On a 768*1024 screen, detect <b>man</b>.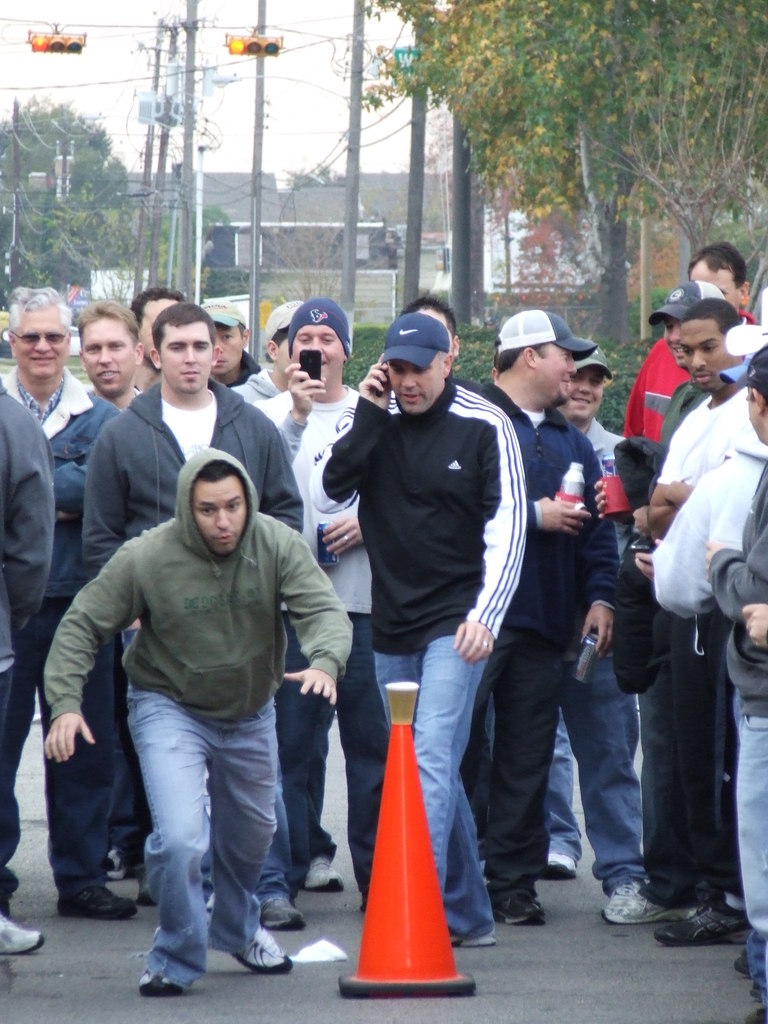
<region>42, 444, 357, 996</region>.
